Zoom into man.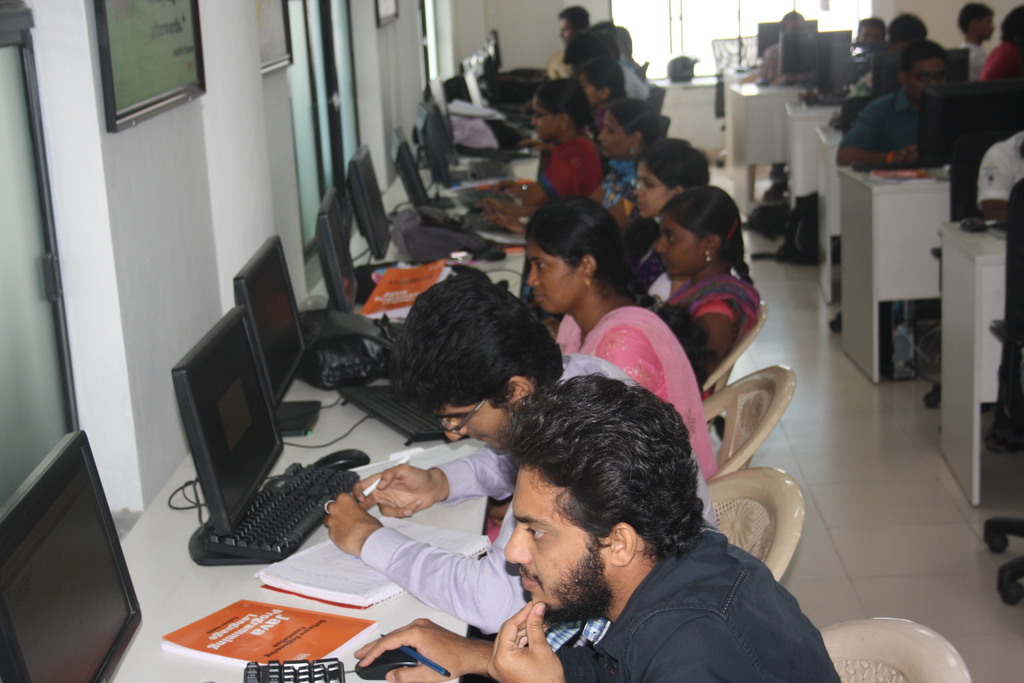
Zoom target: [left=349, top=369, right=835, bottom=680].
